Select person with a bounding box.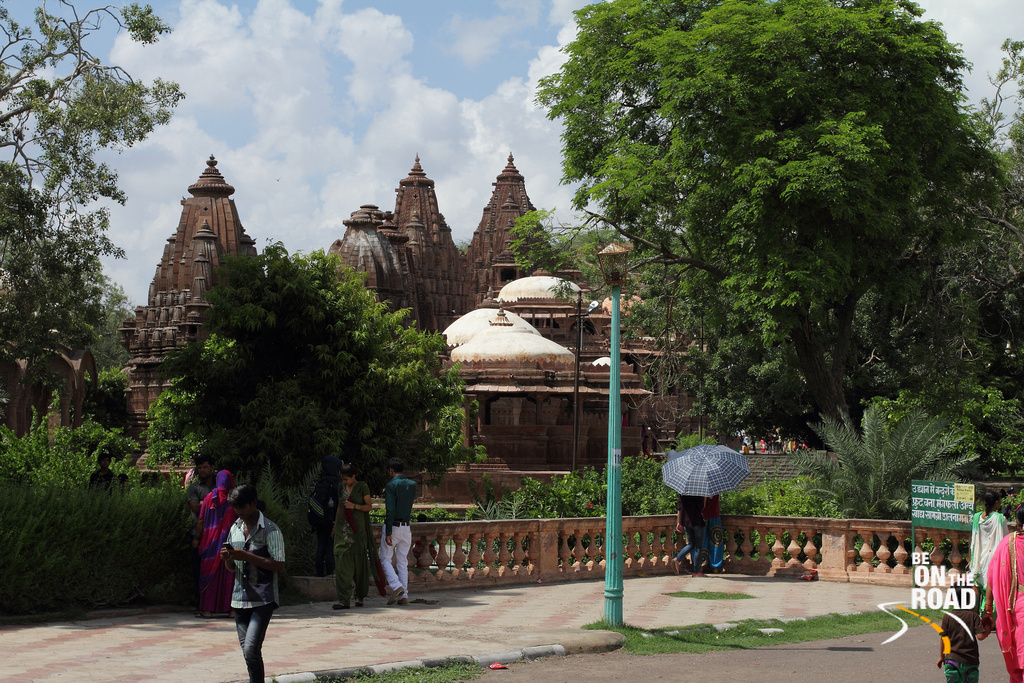
pyautogui.locateOnScreen(375, 447, 419, 601).
